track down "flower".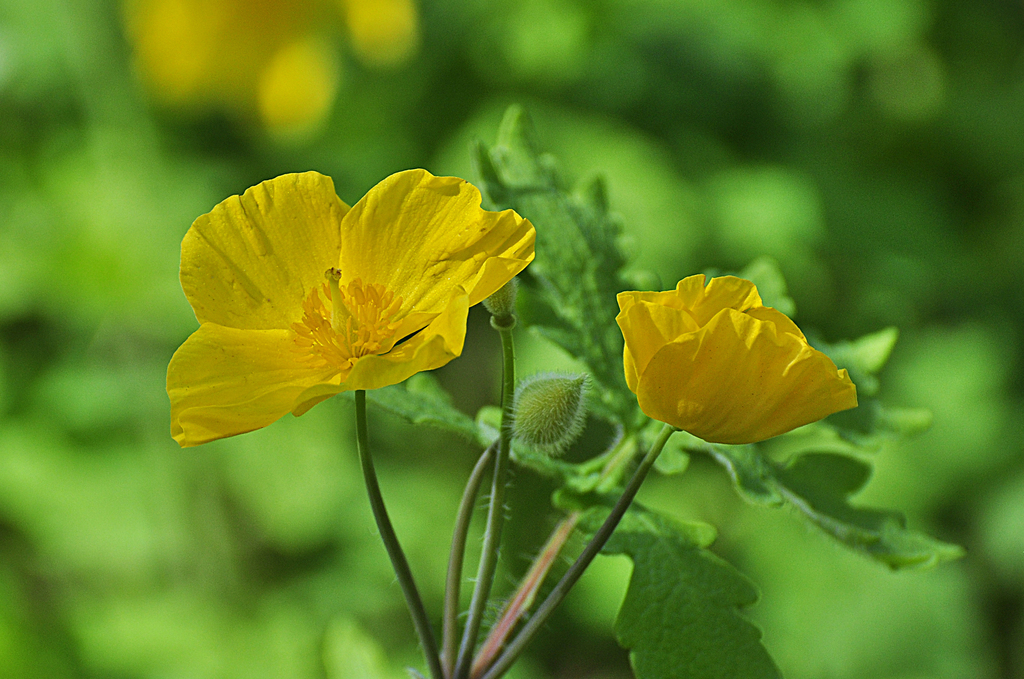
Tracked to (615, 271, 855, 448).
